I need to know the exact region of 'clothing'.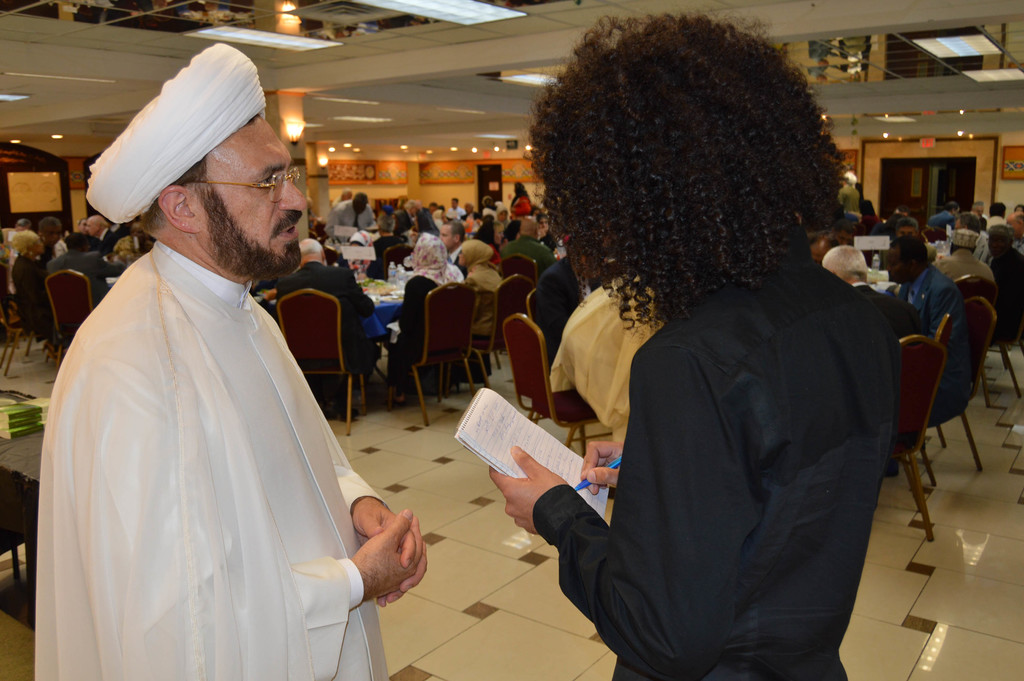
Region: left=931, top=231, right=1008, bottom=276.
